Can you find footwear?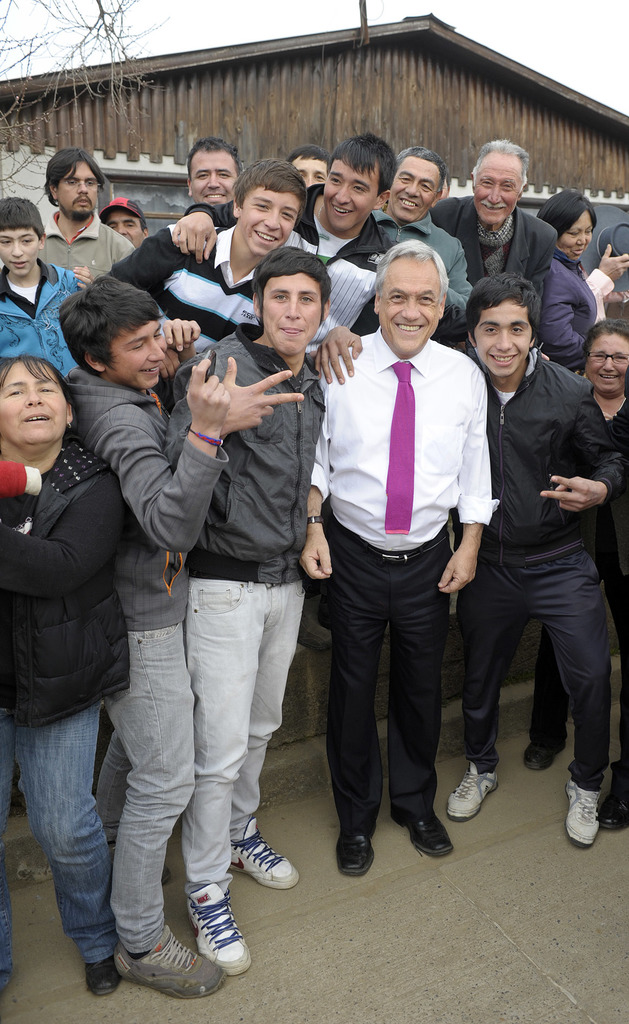
Yes, bounding box: (x1=224, y1=835, x2=286, y2=902).
